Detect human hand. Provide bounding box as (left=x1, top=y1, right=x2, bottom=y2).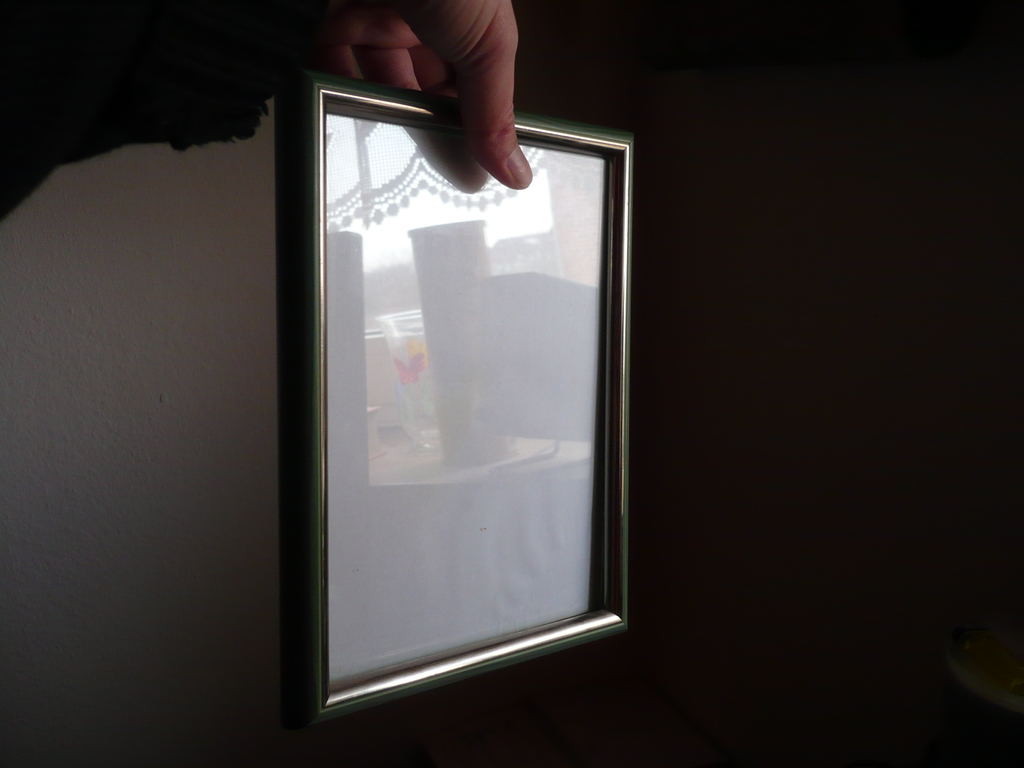
(left=360, top=3, right=537, bottom=199).
